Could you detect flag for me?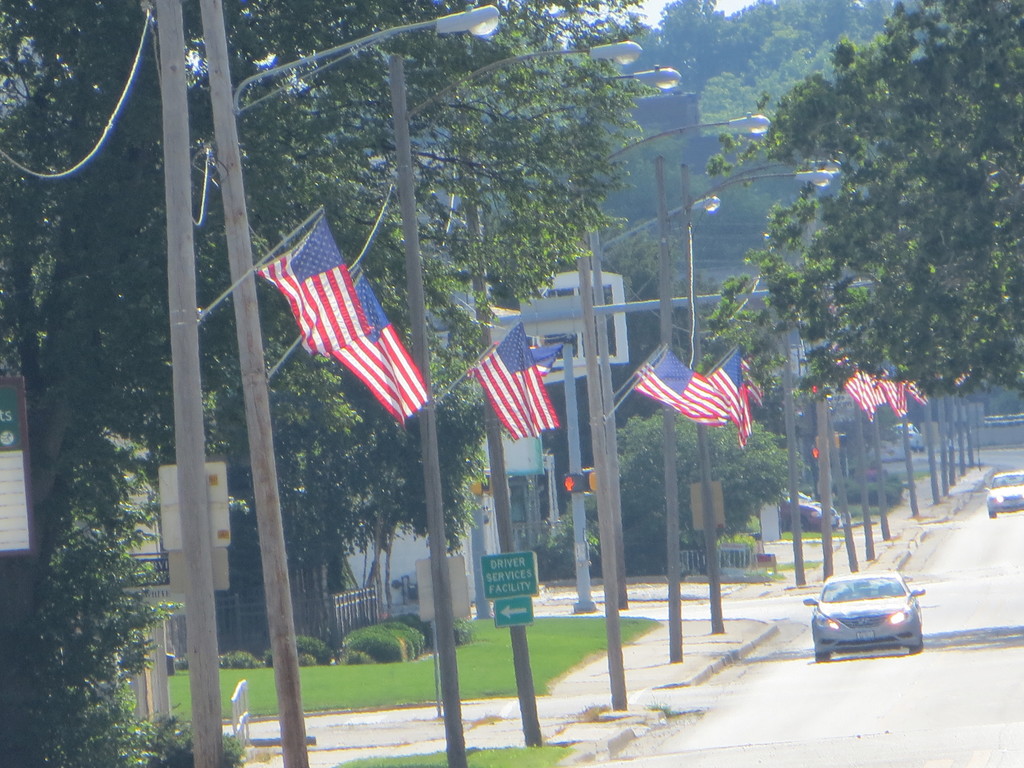
Detection result: (755, 373, 766, 408).
